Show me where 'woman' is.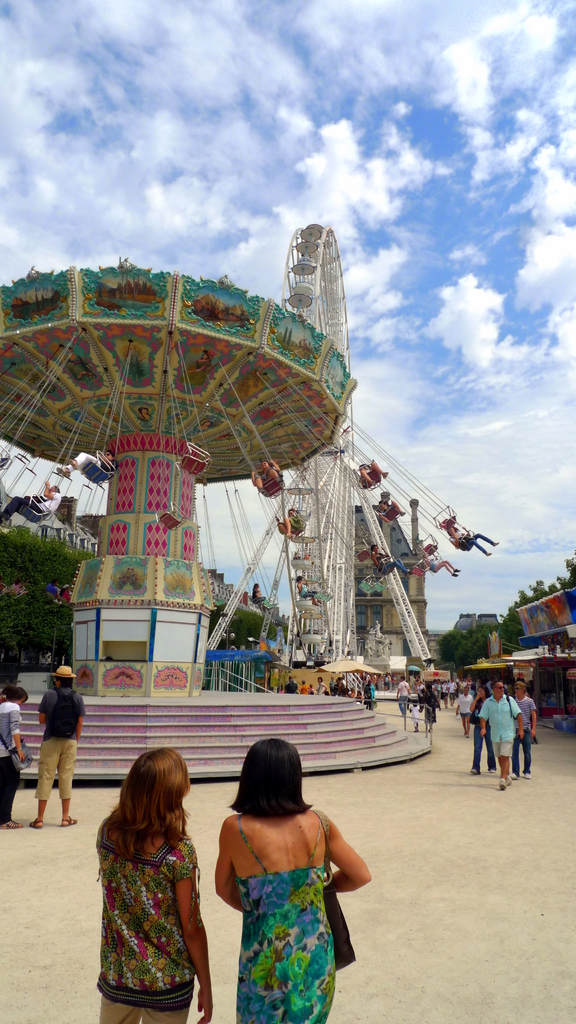
'woman' is at x1=422 y1=681 x2=442 y2=732.
